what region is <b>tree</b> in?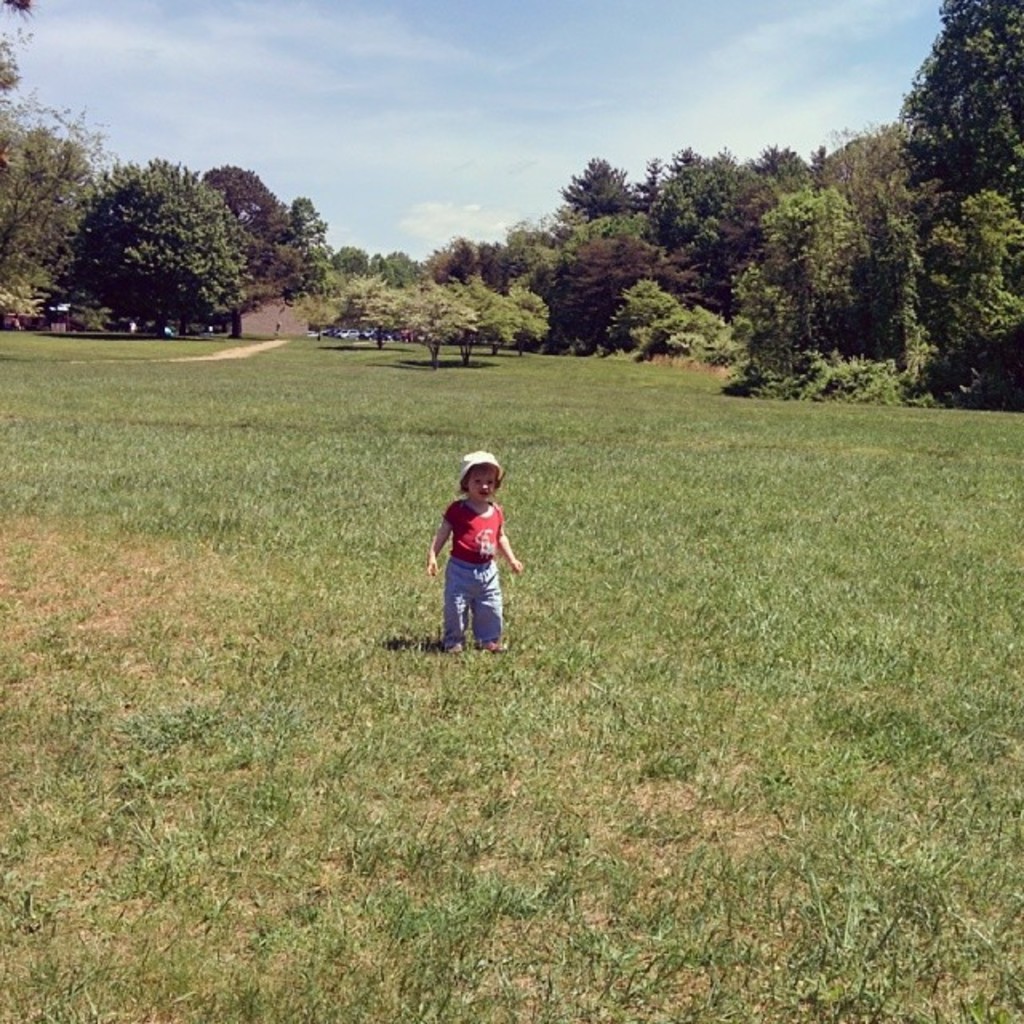
pyautogui.locateOnScreen(554, 243, 613, 341).
